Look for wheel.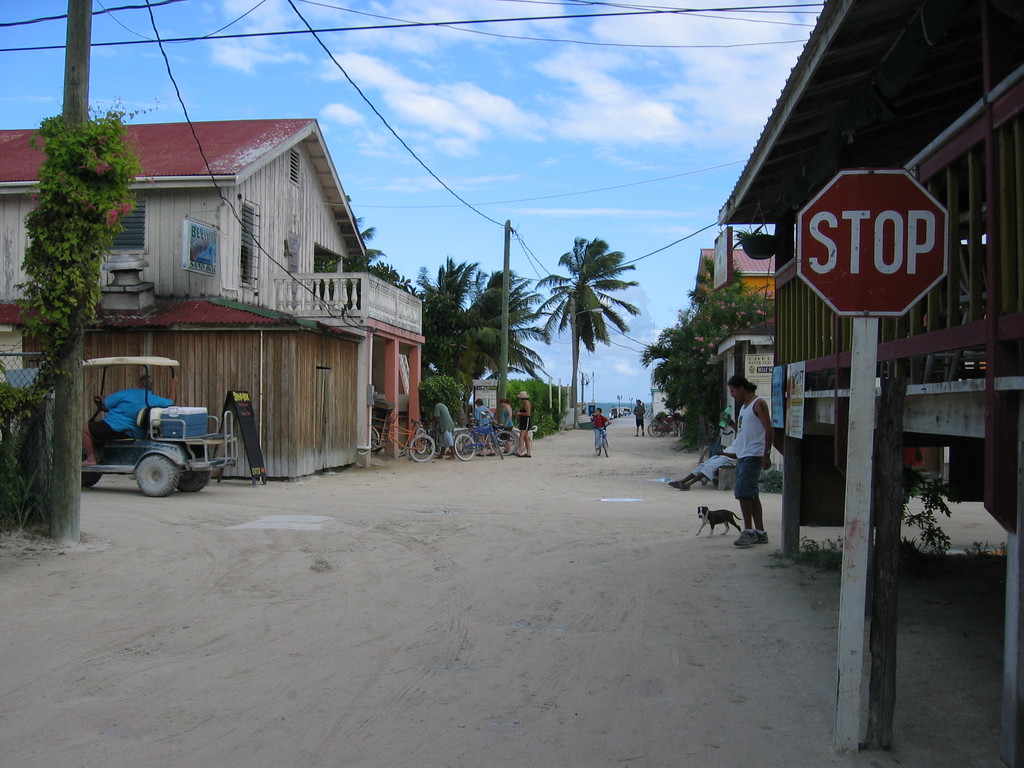
Found: [left=602, top=437, right=609, bottom=456].
